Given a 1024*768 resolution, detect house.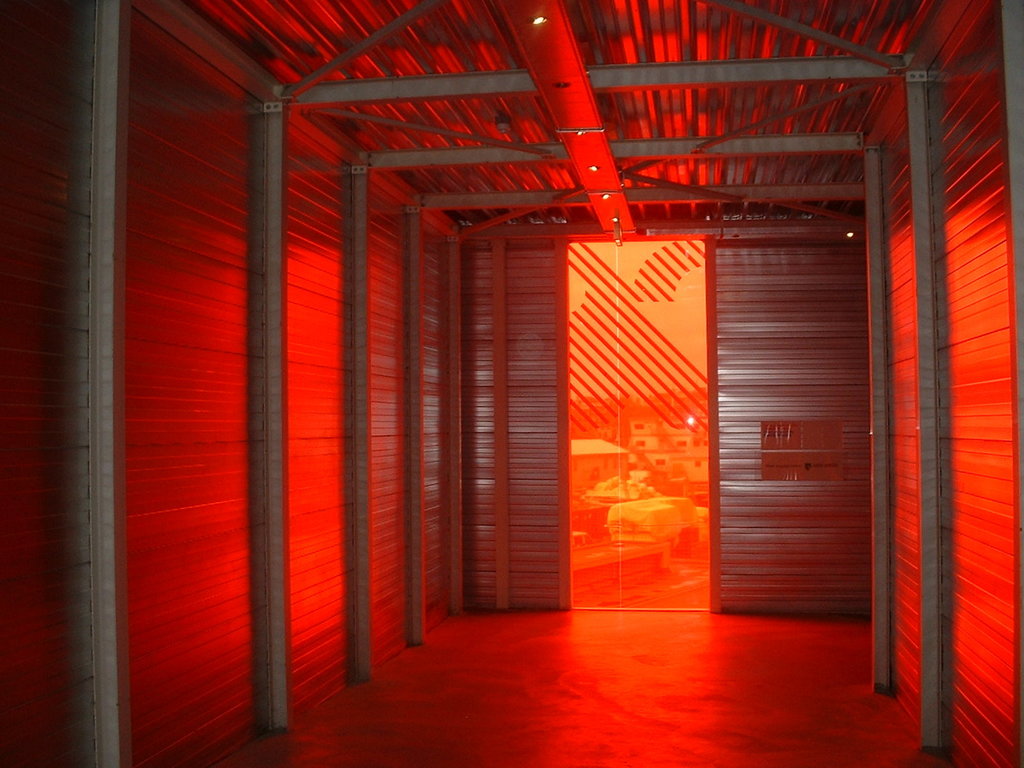
<bbox>0, 0, 1023, 767</bbox>.
